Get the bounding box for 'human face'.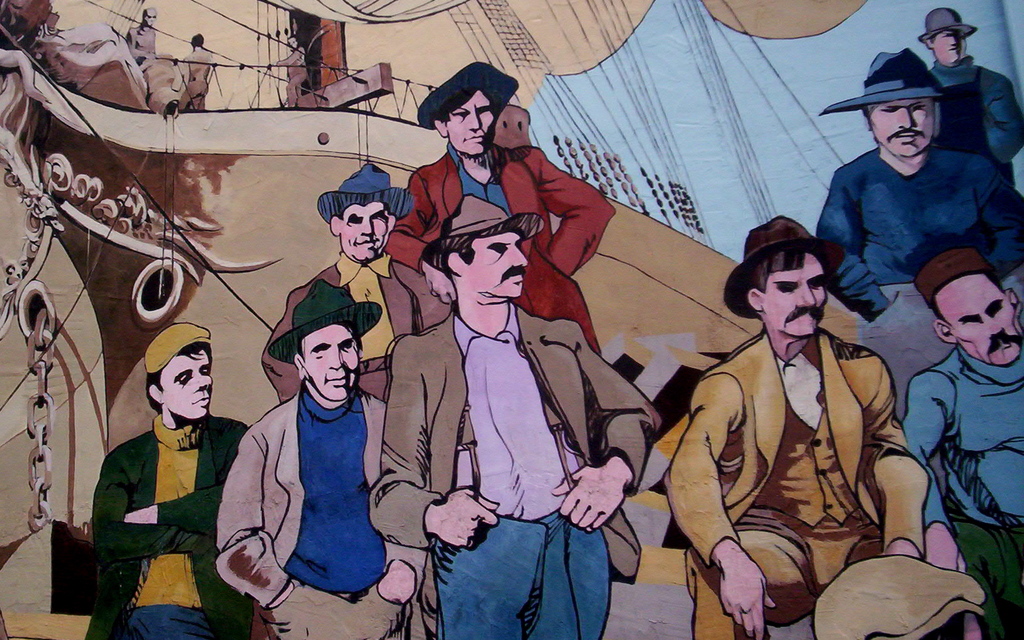
[338,204,387,262].
